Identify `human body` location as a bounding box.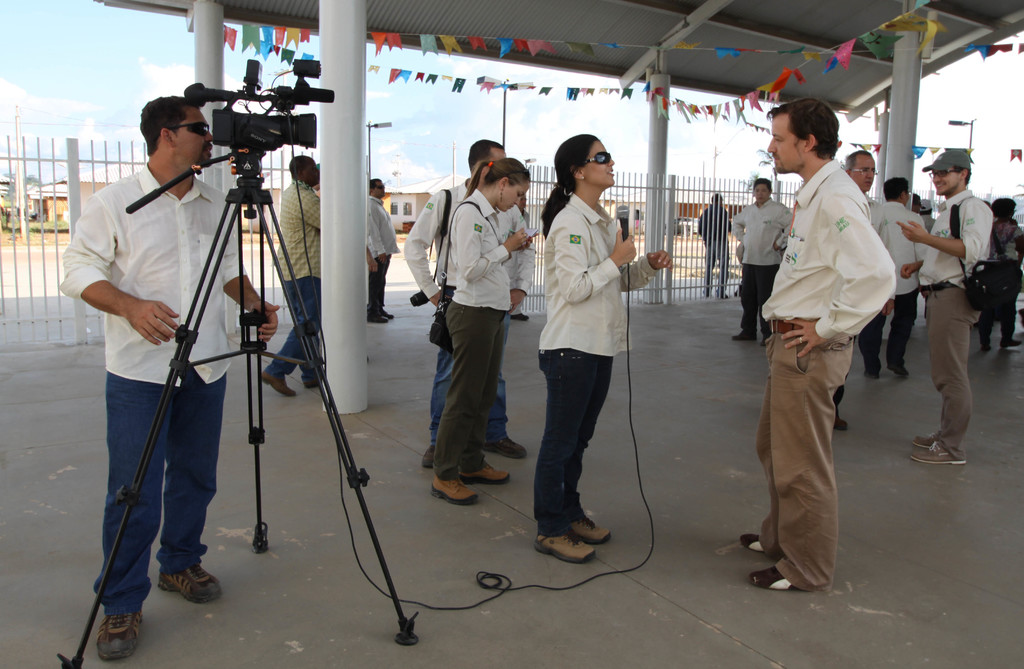
crop(396, 128, 534, 462).
